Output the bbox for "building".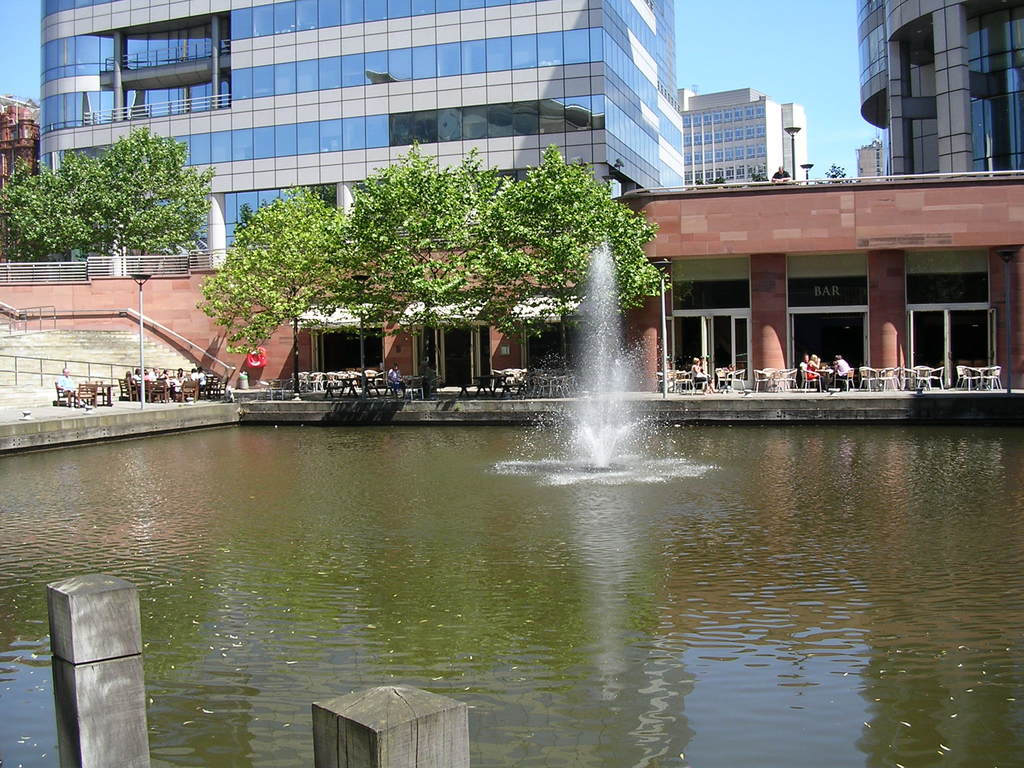
select_region(853, 0, 1023, 177).
